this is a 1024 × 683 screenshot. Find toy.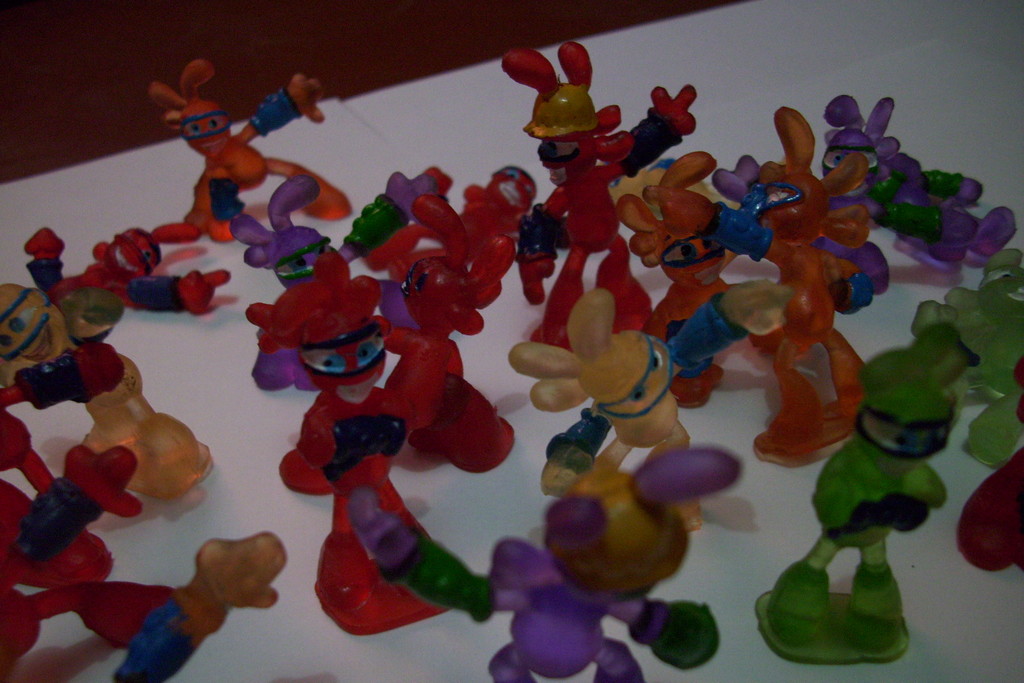
Bounding box: <bbox>490, 449, 776, 682</bbox>.
